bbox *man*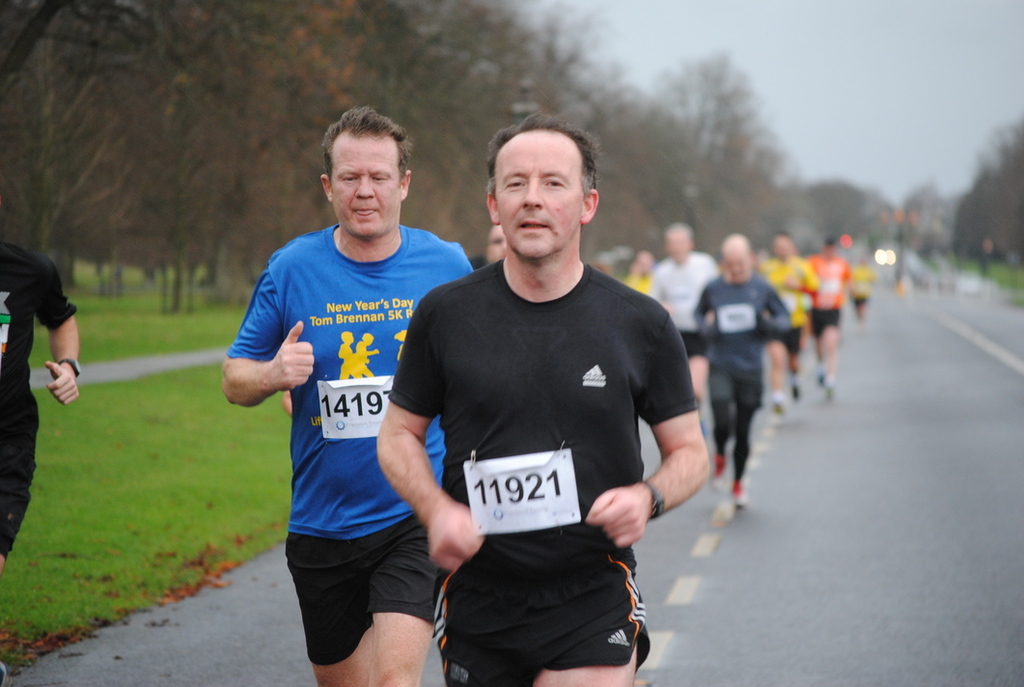
bbox(757, 238, 820, 414)
